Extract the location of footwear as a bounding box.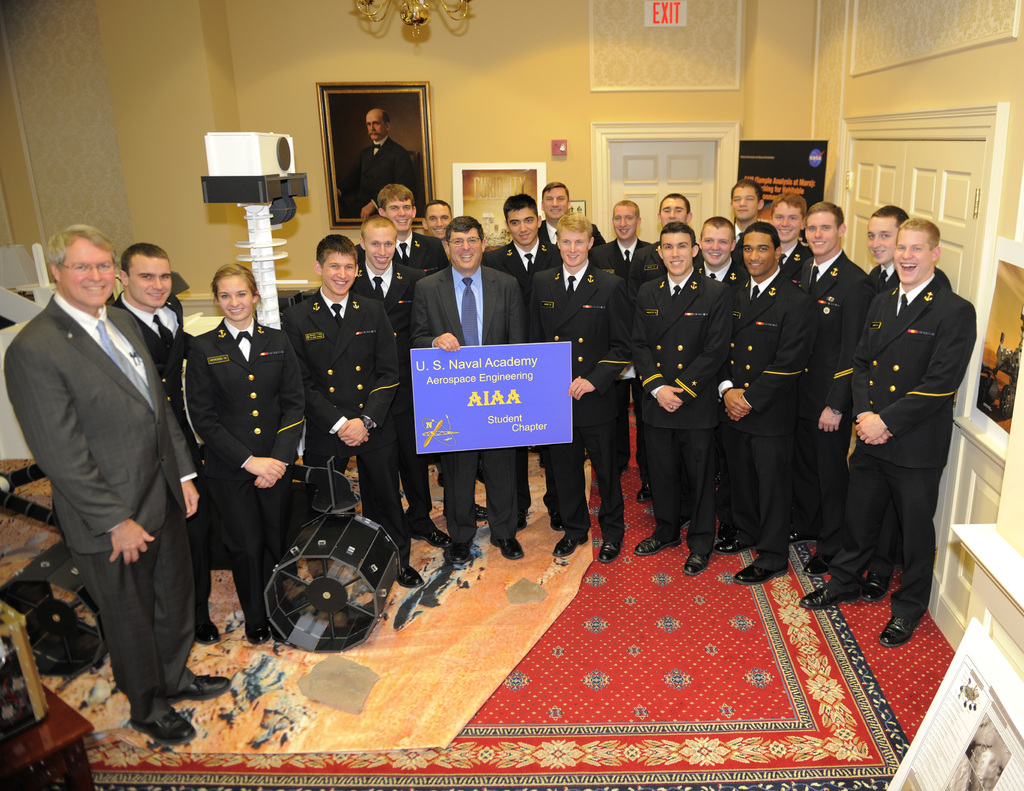
{"left": 599, "top": 537, "right": 627, "bottom": 570}.
